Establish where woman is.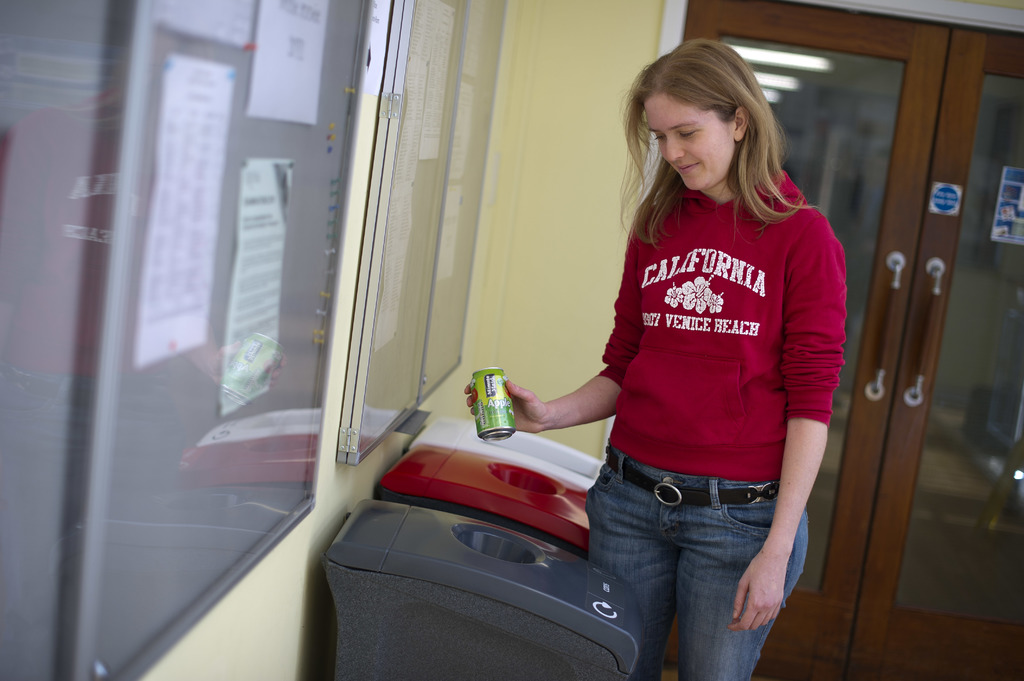
Established at detection(462, 40, 849, 680).
